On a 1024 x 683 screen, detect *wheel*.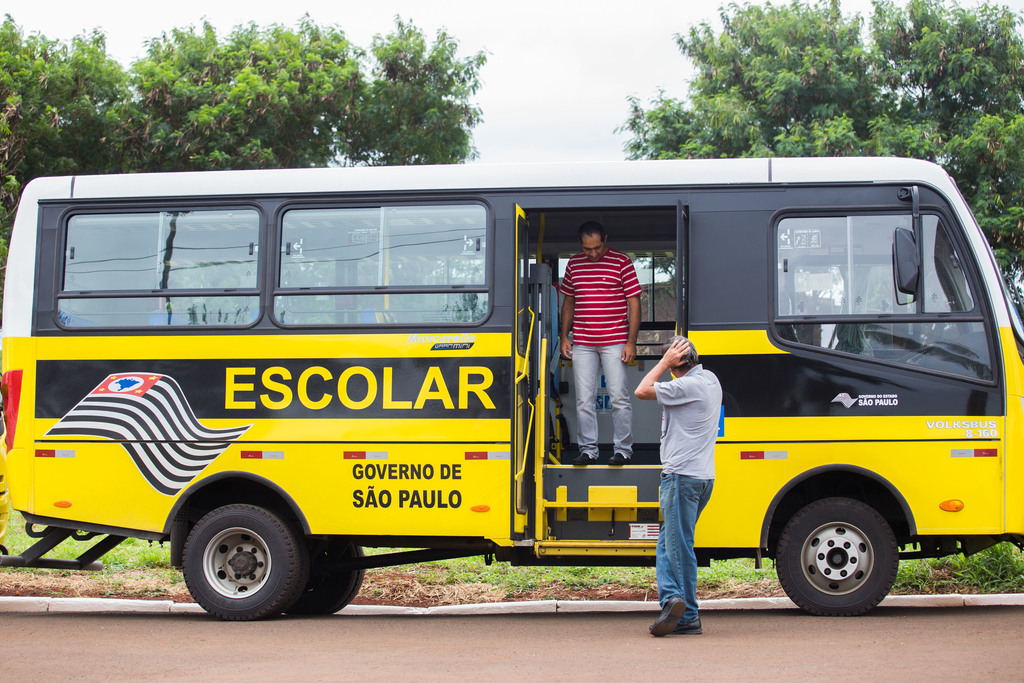
region(170, 506, 312, 621).
